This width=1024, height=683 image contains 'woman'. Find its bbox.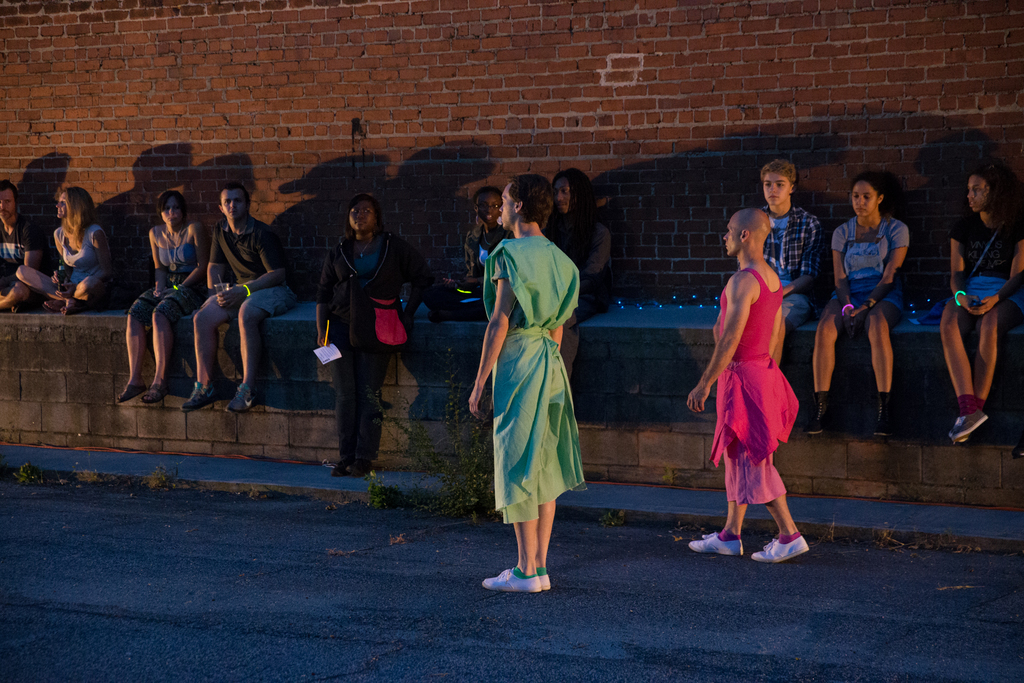
941 169 1023 445.
